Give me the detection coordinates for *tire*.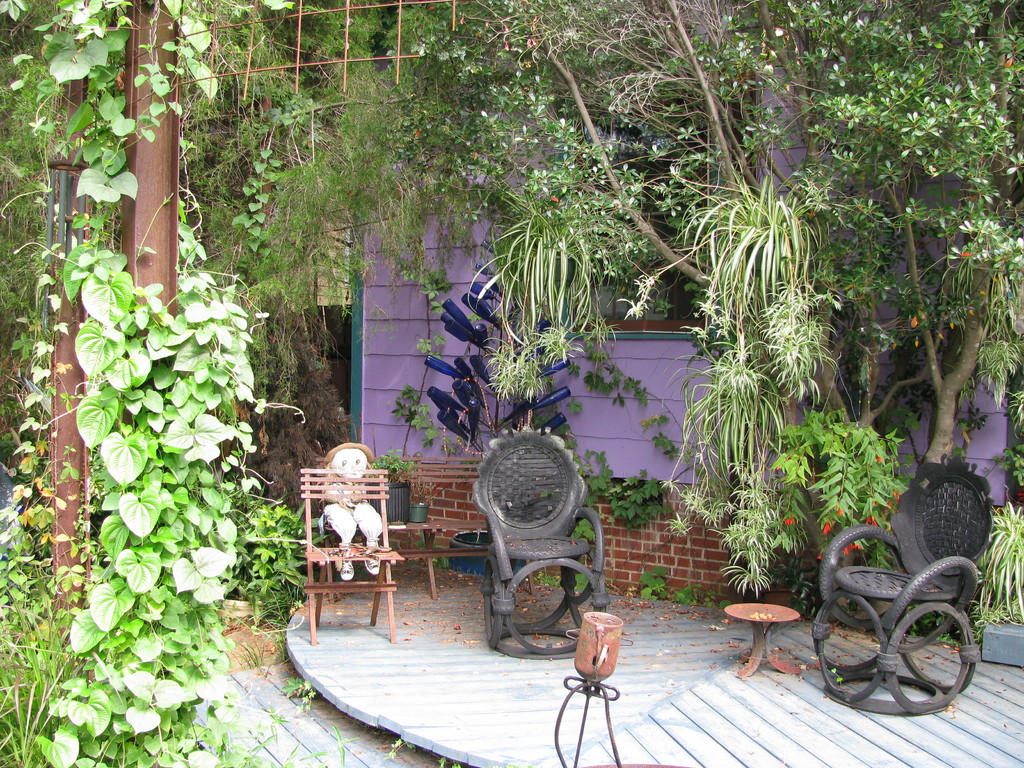
pyautogui.locateOnScreen(886, 600, 973, 712).
